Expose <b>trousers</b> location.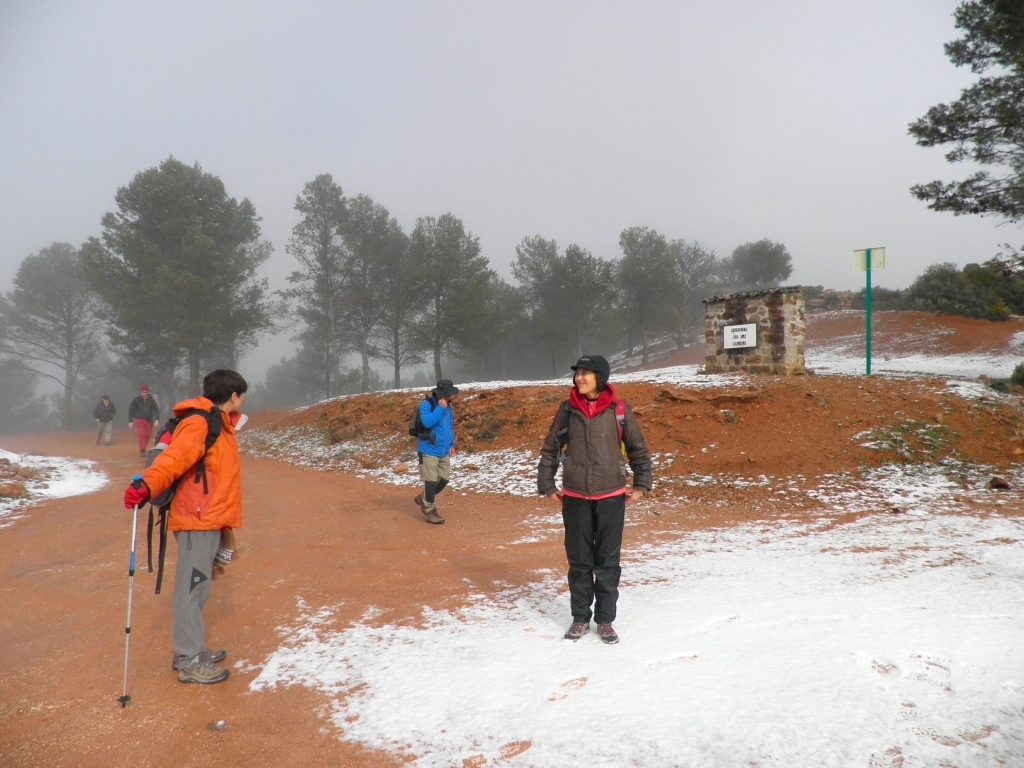
Exposed at x1=97 y1=420 x2=113 y2=442.
